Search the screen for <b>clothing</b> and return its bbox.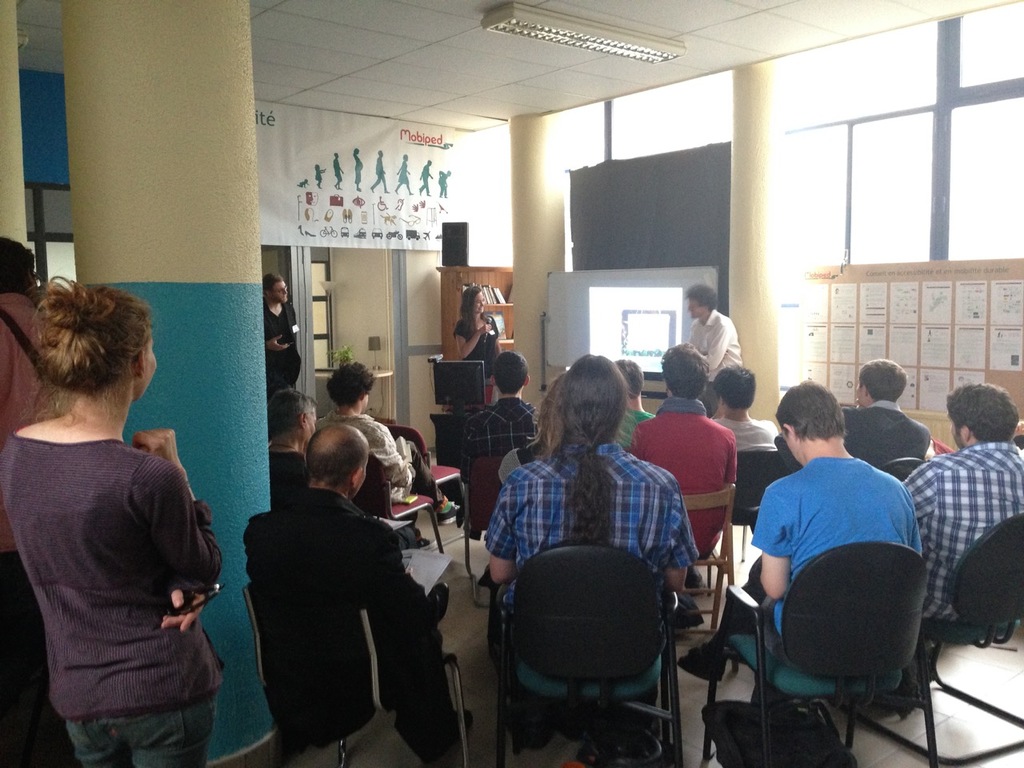
Found: bbox(902, 437, 1023, 618).
